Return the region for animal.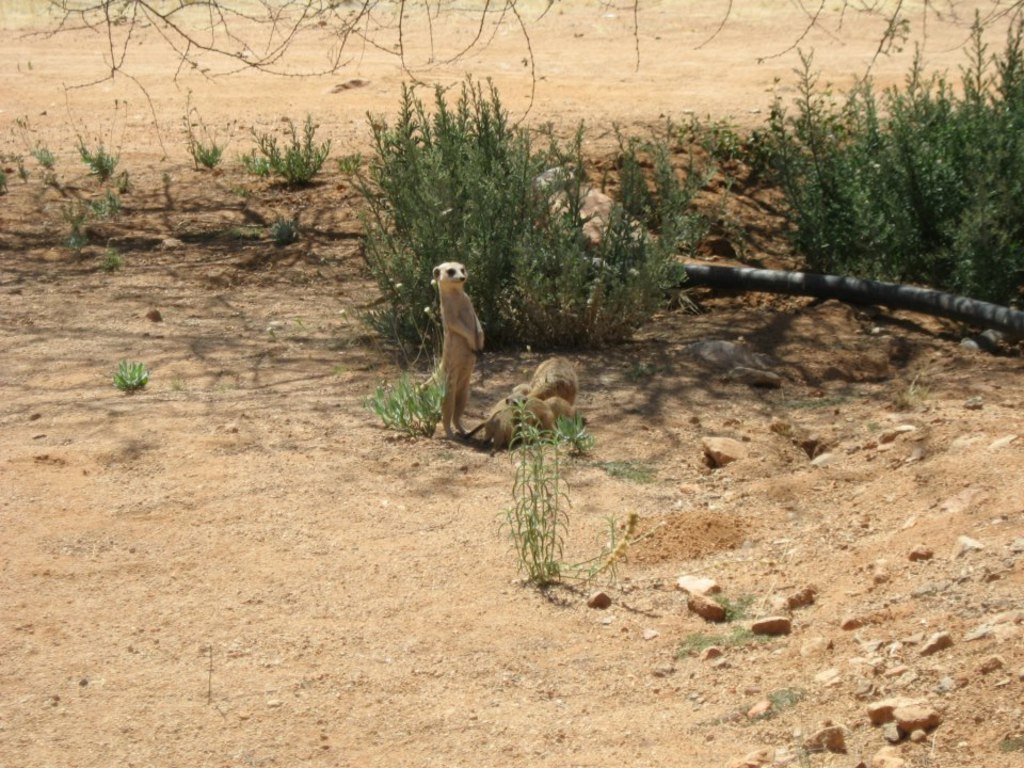
[left=548, top=400, right=572, bottom=429].
